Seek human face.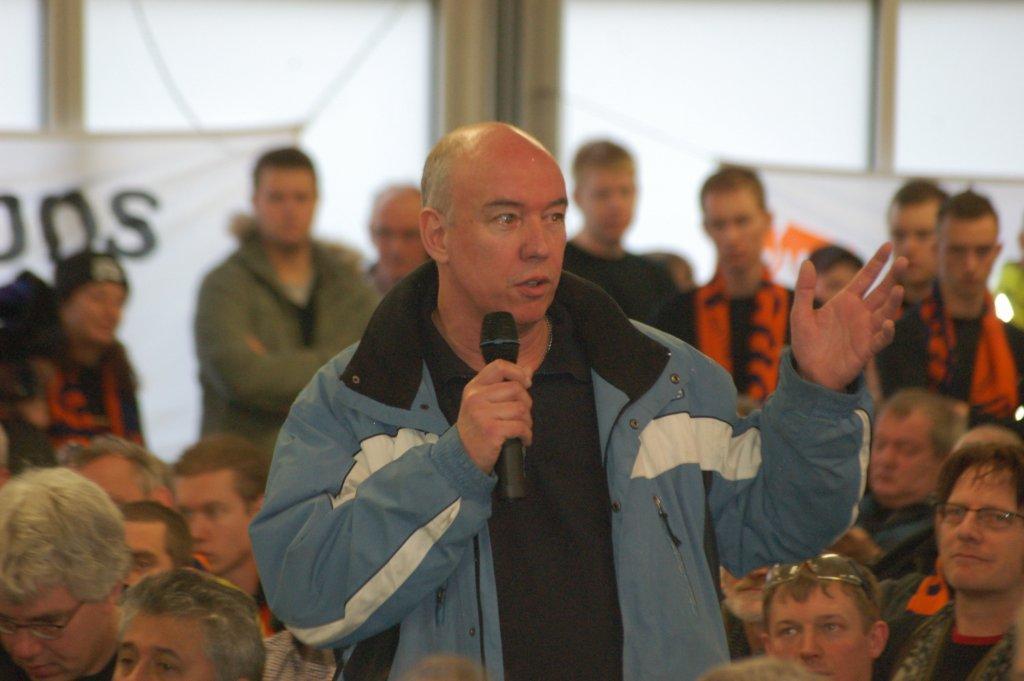
[x1=441, y1=146, x2=563, y2=329].
